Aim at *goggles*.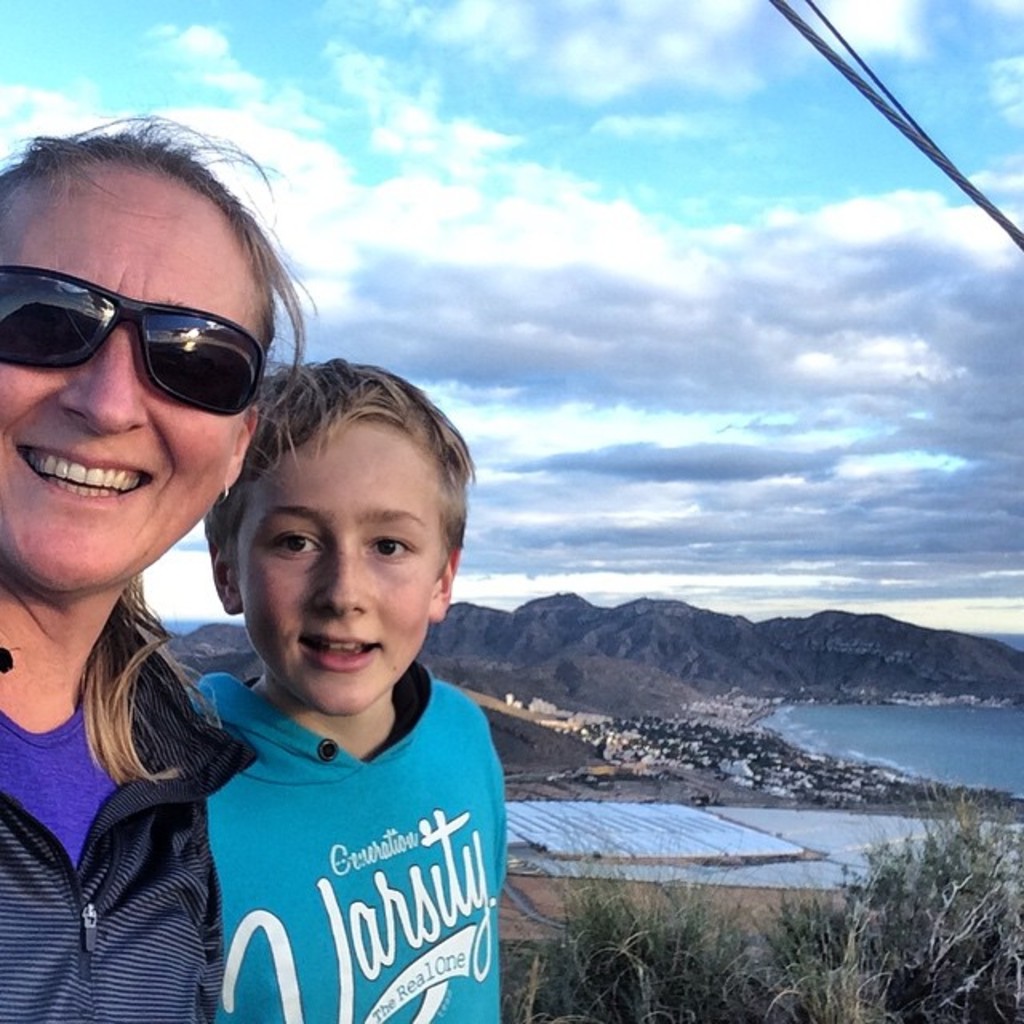
Aimed at detection(2, 264, 269, 411).
